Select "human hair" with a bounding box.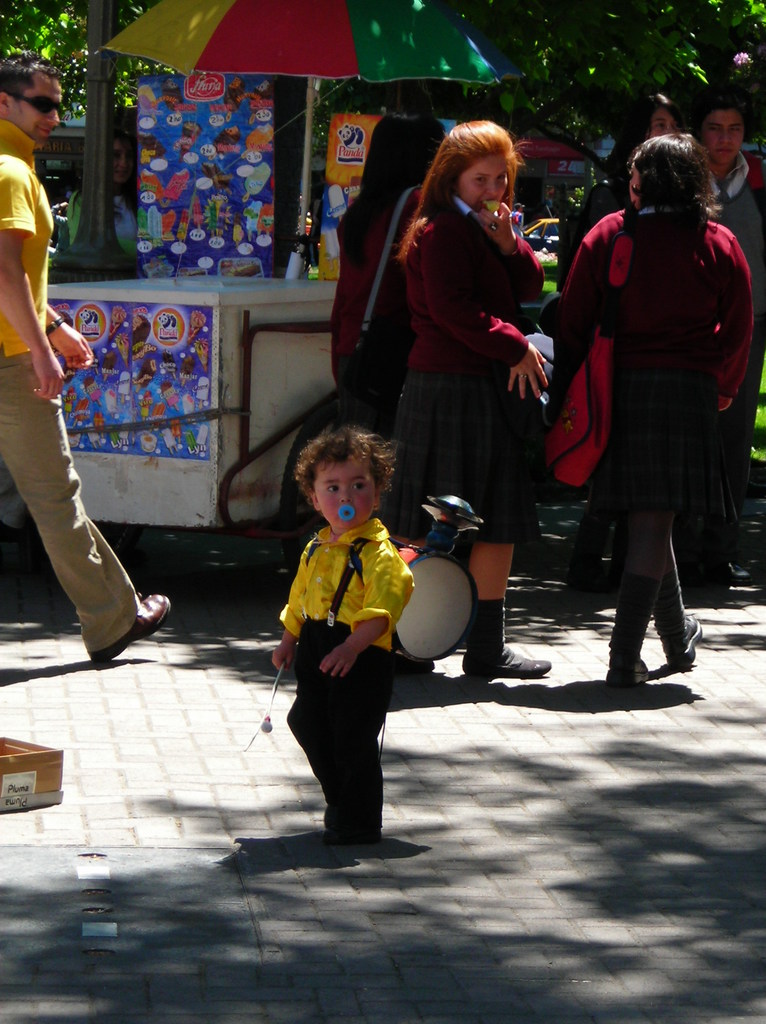
(left=646, top=126, right=733, bottom=222).
